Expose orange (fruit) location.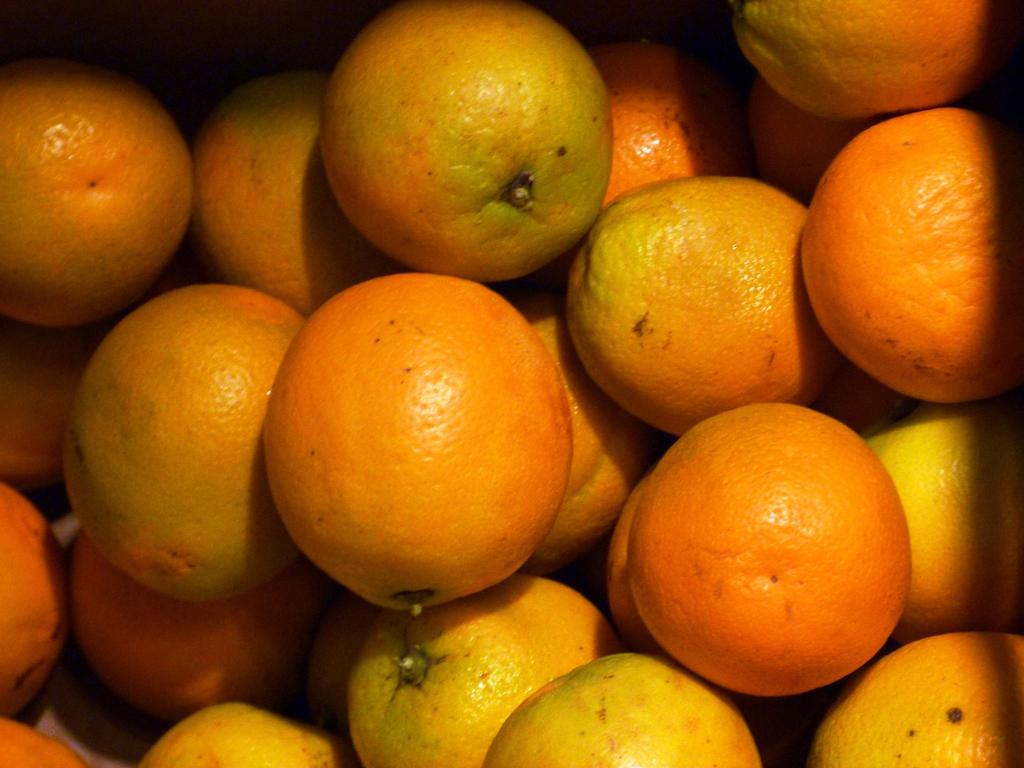
Exposed at (left=812, top=633, right=1023, bottom=767).
